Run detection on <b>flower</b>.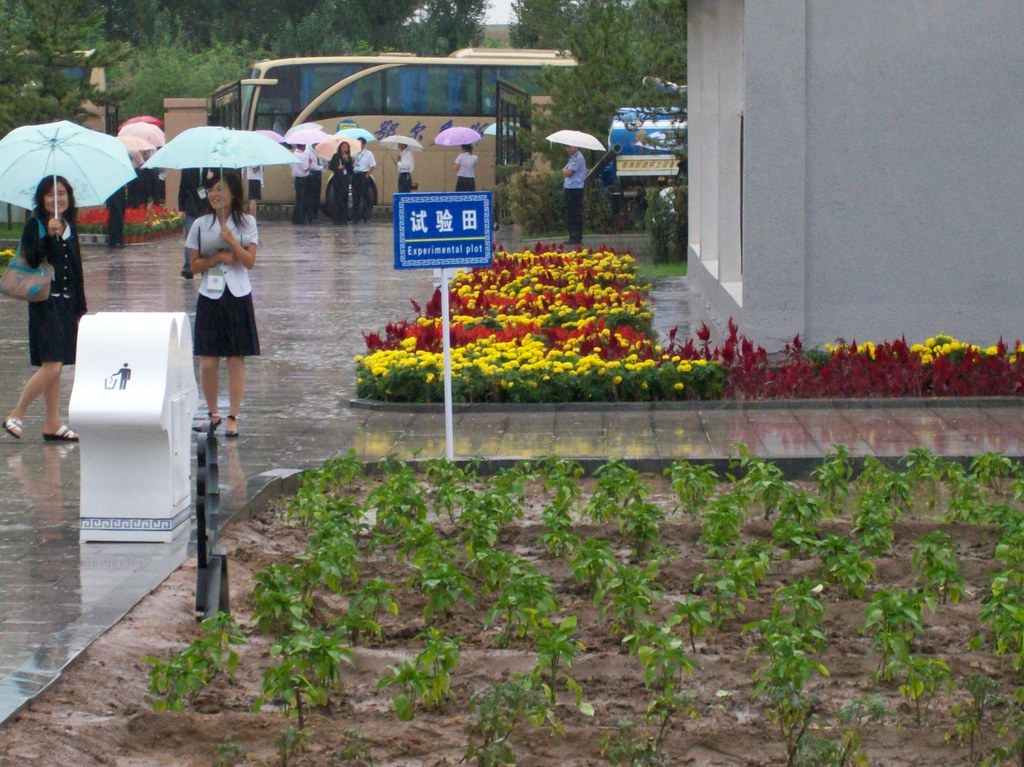
Result: (612, 377, 624, 385).
